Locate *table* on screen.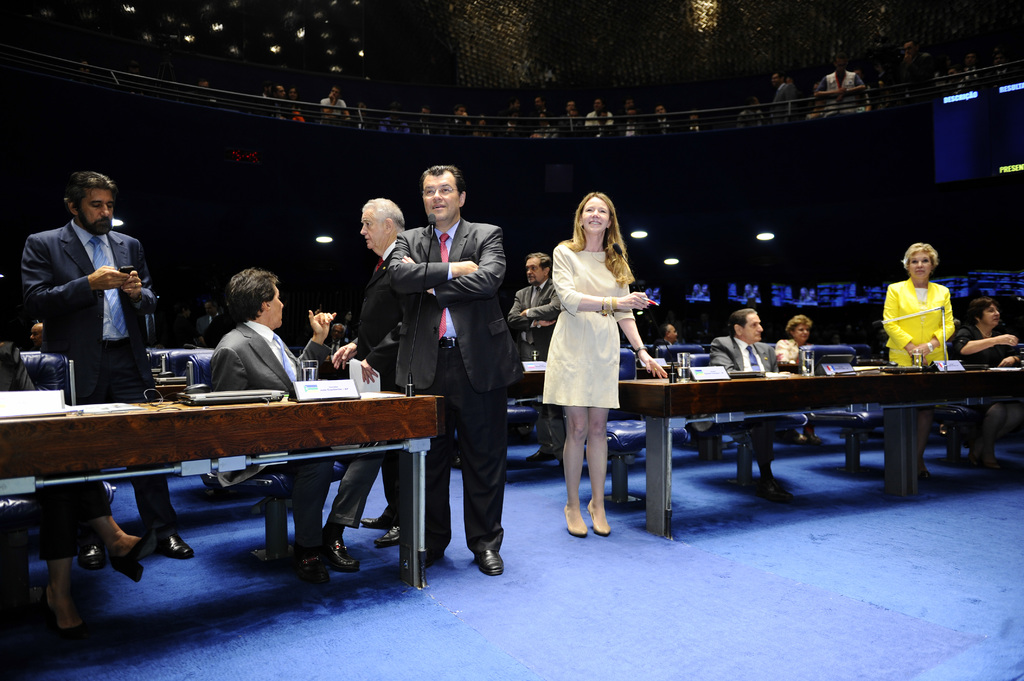
On screen at [left=0, top=385, right=447, bottom=595].
